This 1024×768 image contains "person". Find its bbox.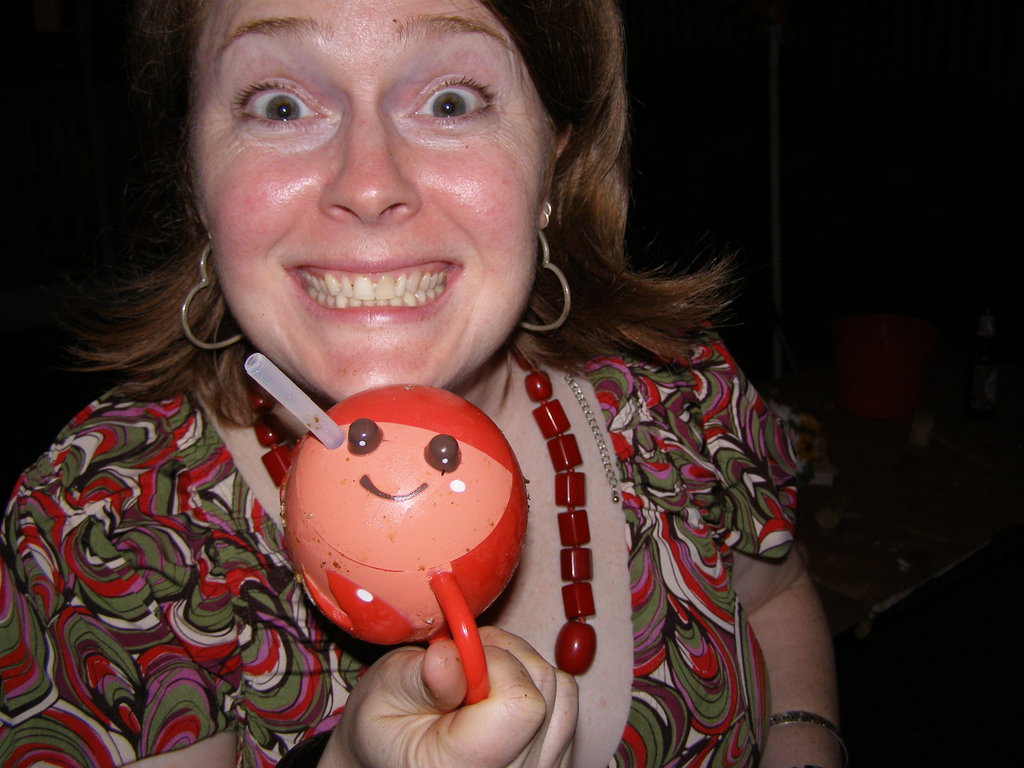
region(0, 0, 844, 767).
